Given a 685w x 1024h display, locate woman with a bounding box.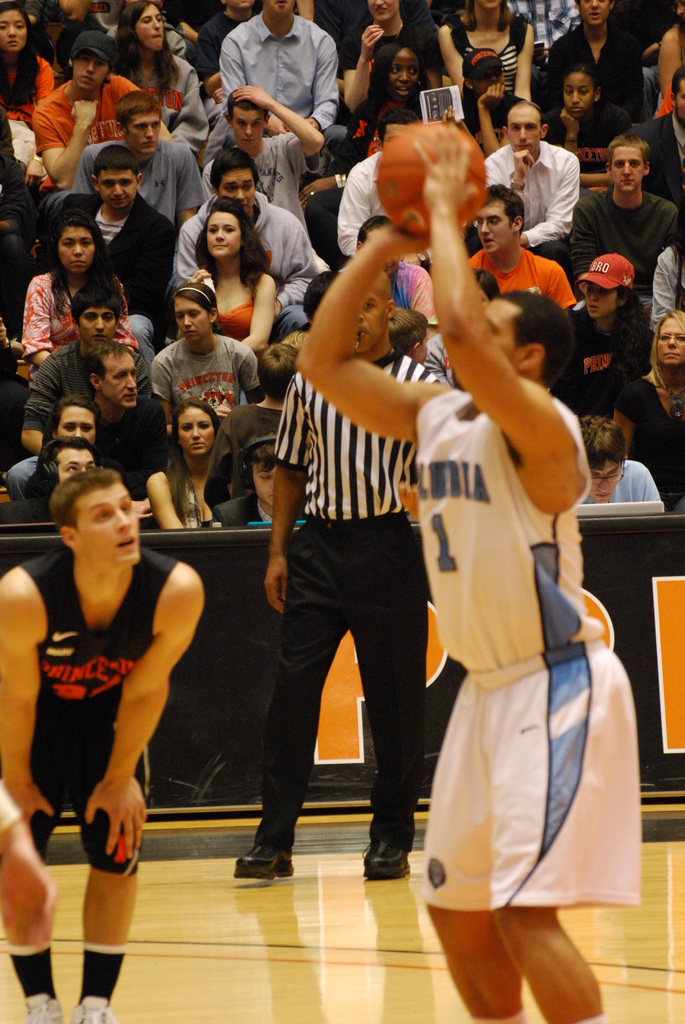
Located: <box>605,310,684,514</box>.
